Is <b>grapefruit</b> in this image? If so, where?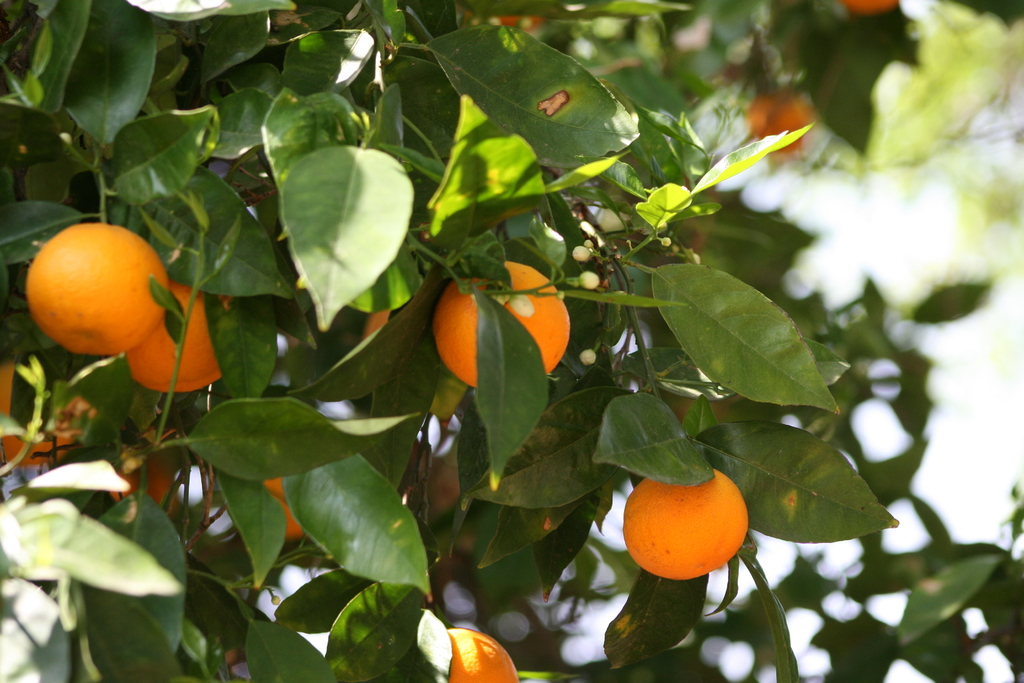
Yes, at BBox(129, 278, 220, 394).
